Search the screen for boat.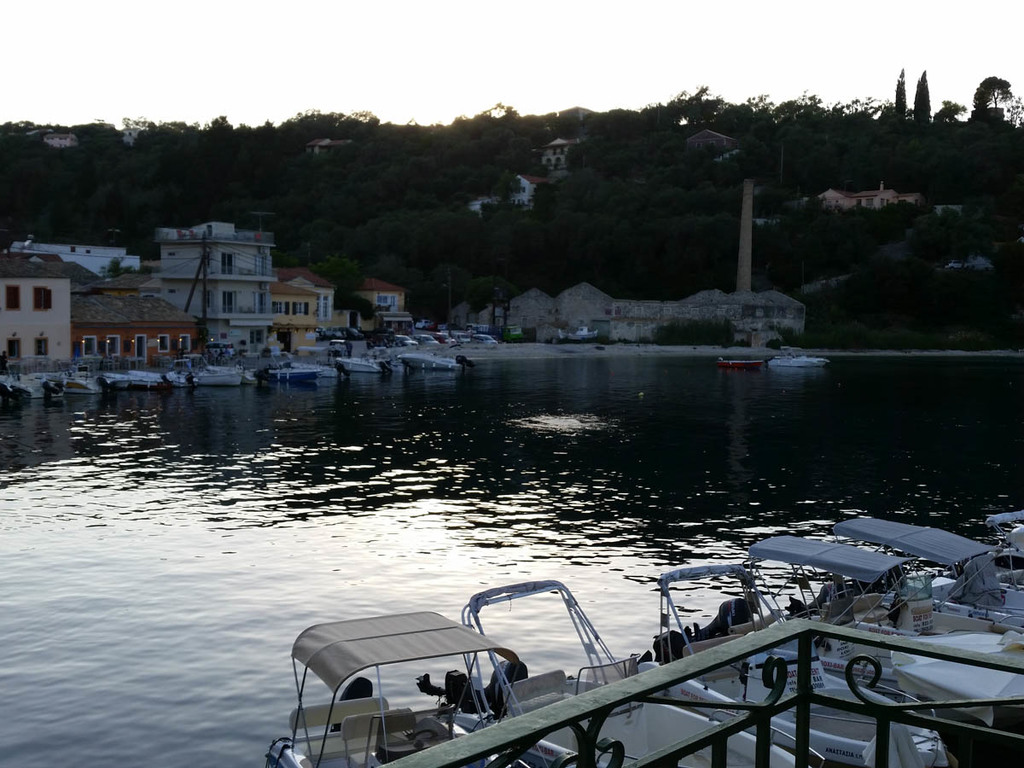
Found at [715, 360, 765, 370].
